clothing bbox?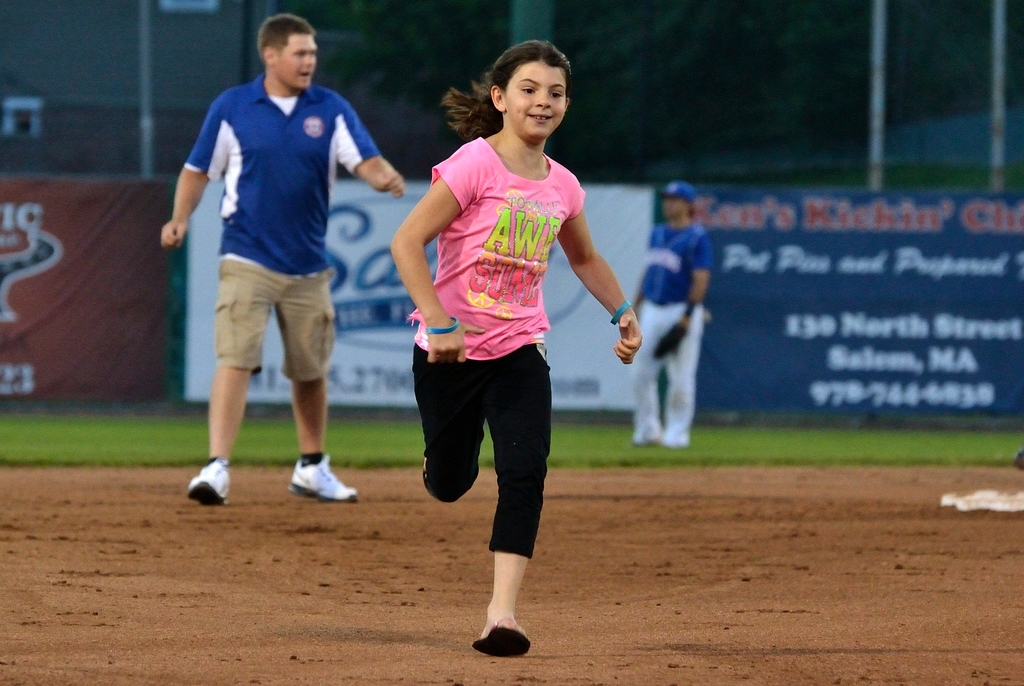
177/71/381/389
